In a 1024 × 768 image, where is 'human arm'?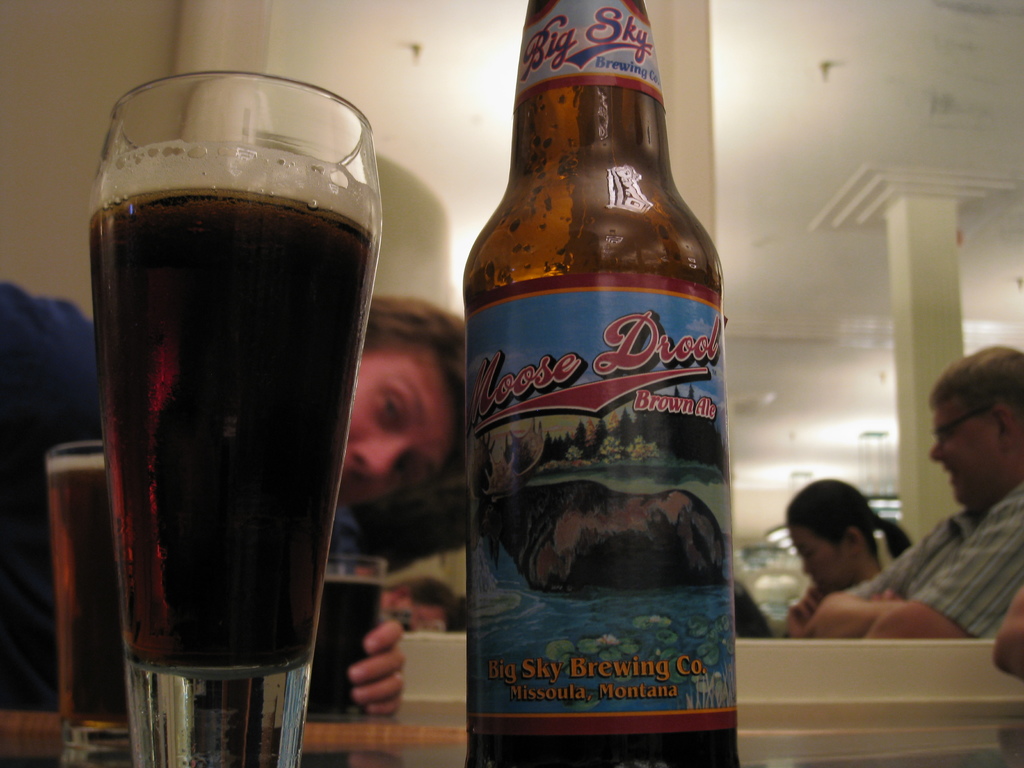
<box>344,615,412,717</box>.
